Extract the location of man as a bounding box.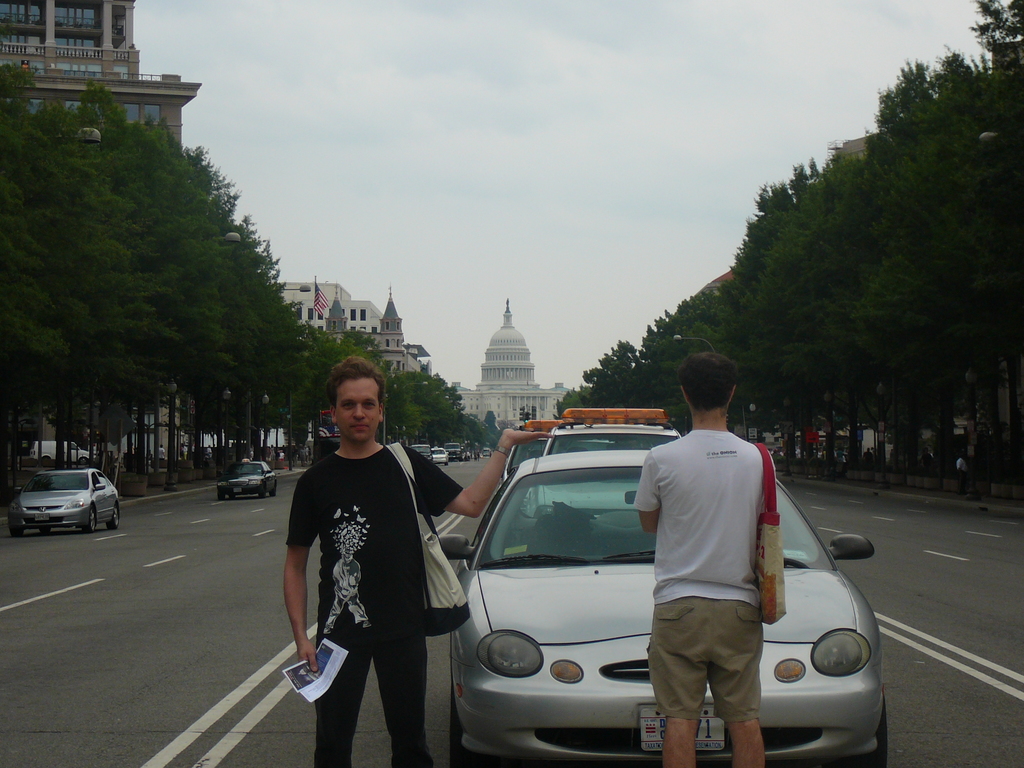
[left=281, top=352, right=555, bottom=765].
